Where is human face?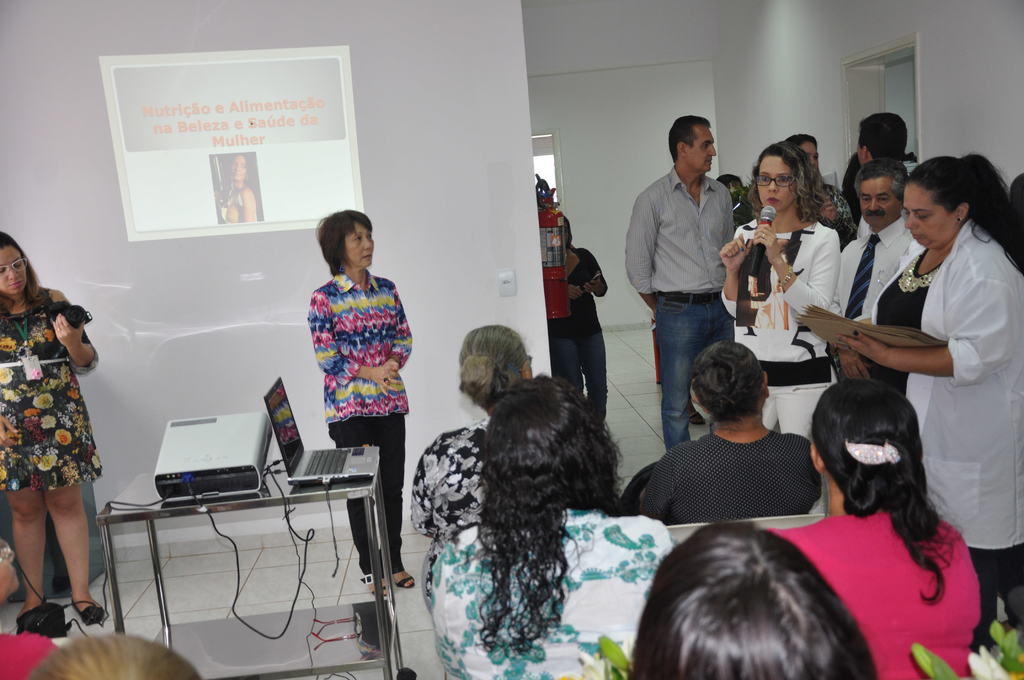
rect(799, 138, 821, 177).
